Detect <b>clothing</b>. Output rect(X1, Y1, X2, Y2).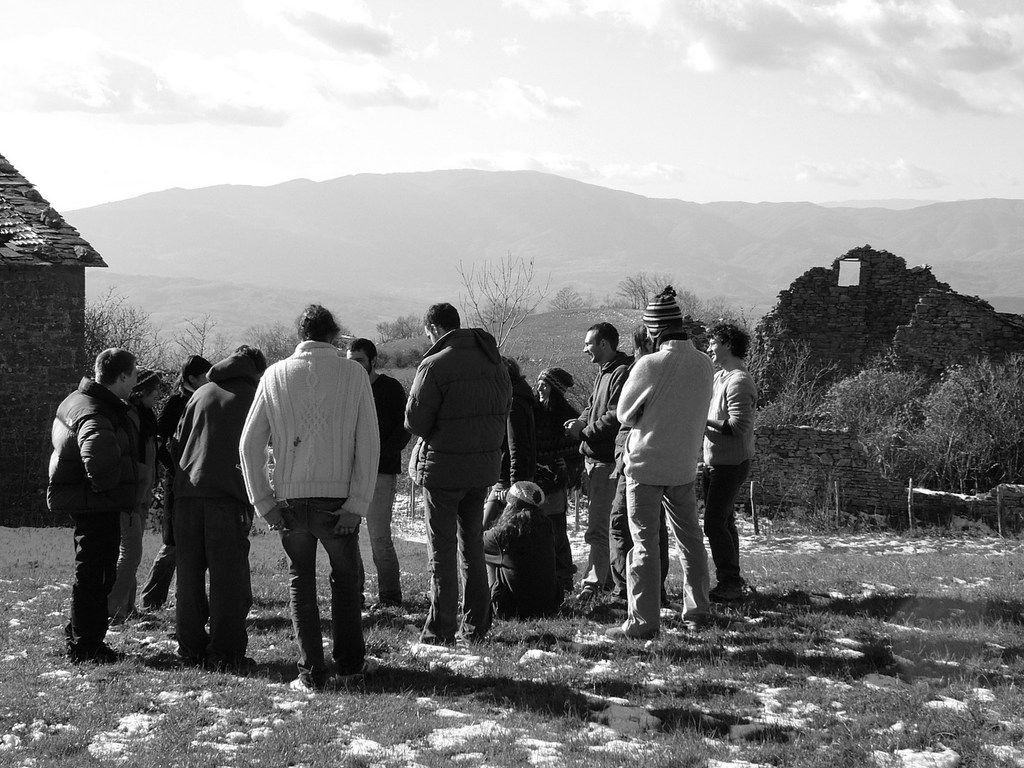
rect(400, 322, 506, 626).
